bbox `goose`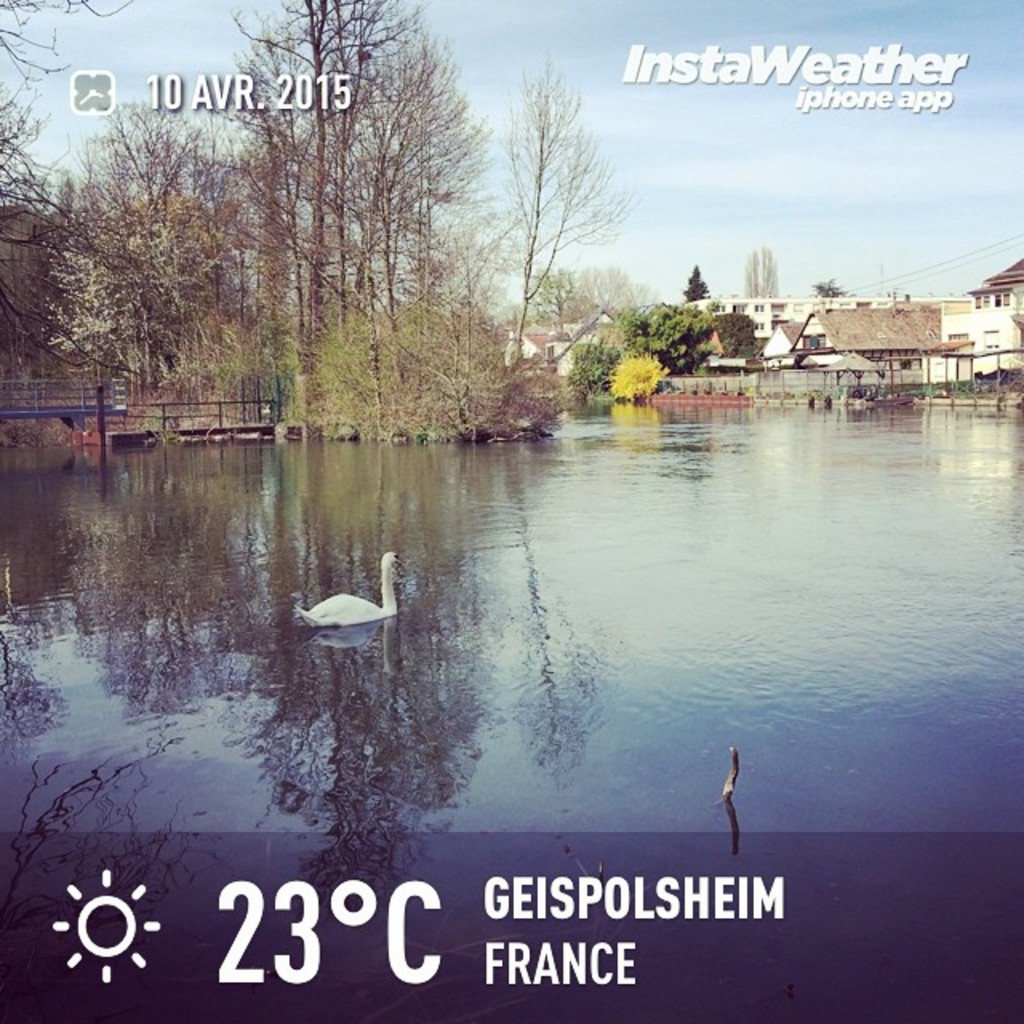
[x1=293, y1=549, x2=406, y2=627]
